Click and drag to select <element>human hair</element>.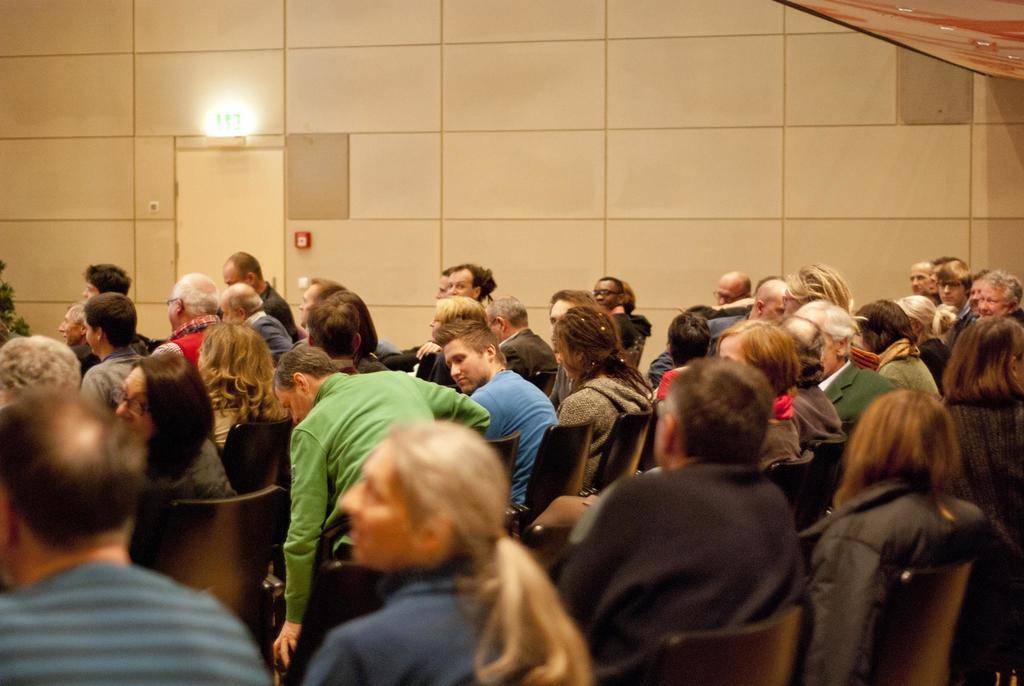
Selection: [x1=63, y1=298, x2=83, y2=336].
